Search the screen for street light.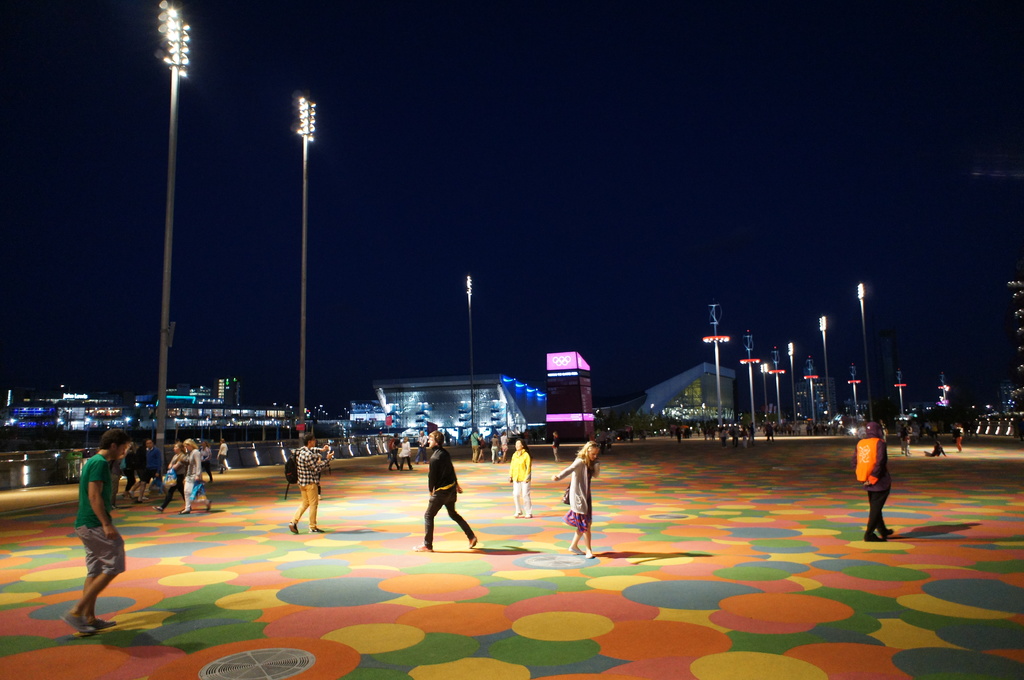
Found at <box>853,283,873,418</box>.
